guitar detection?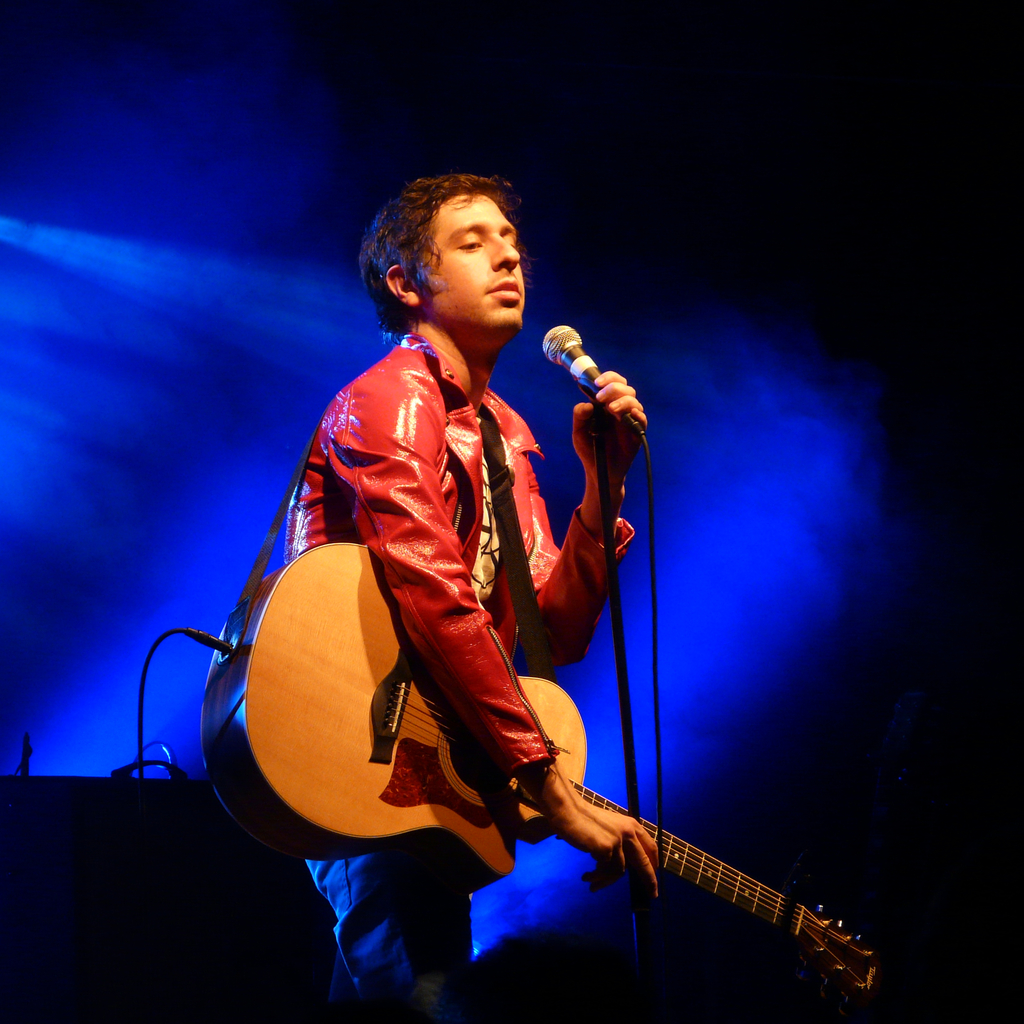
rect(207, 634, 887, 1005)
